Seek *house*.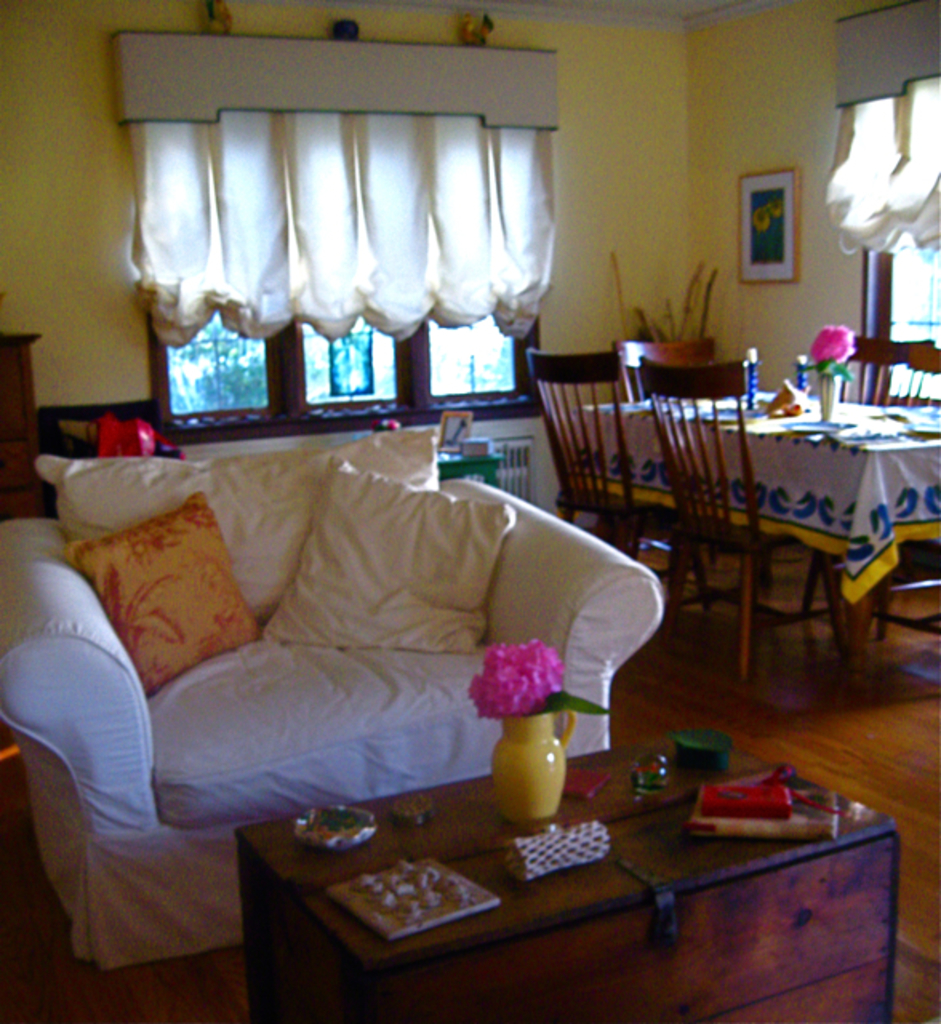
(0, 0, 939, 1021).
